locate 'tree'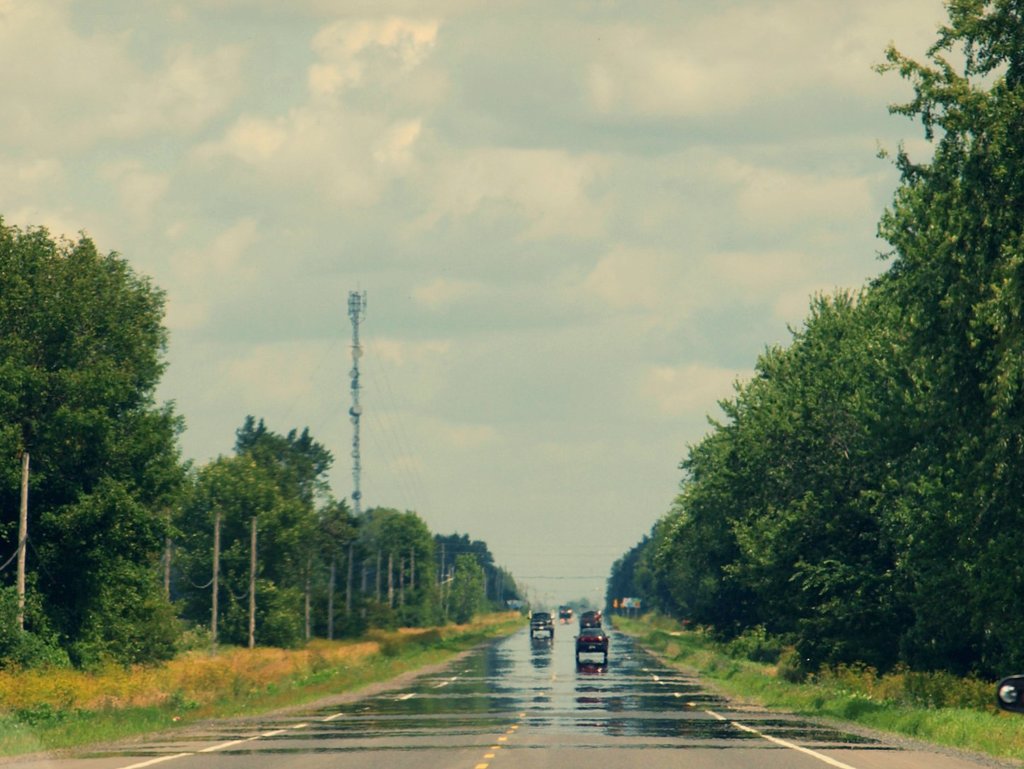
421,553,484,623
